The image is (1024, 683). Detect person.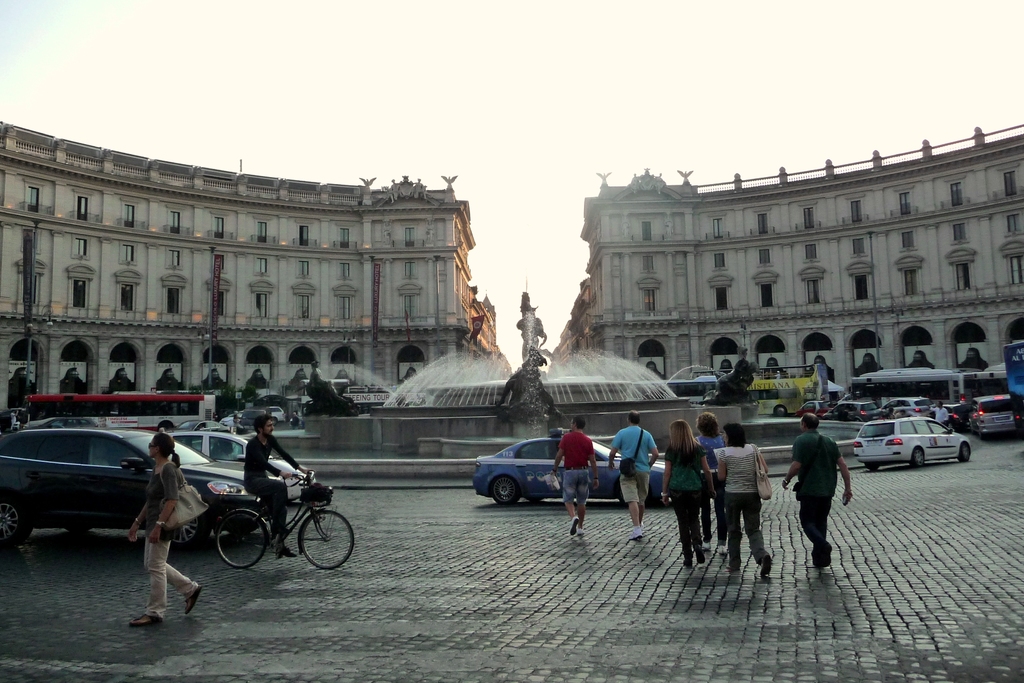
Detection: detection(692, 411, 728, 554).
